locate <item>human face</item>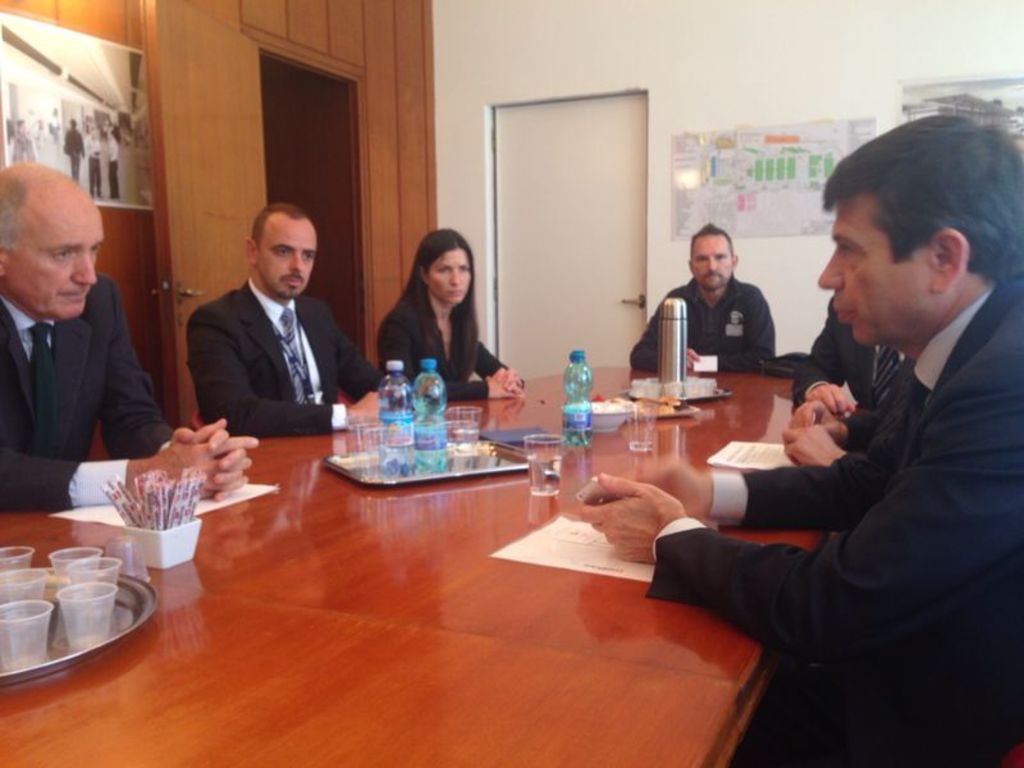
5,172,101,321
